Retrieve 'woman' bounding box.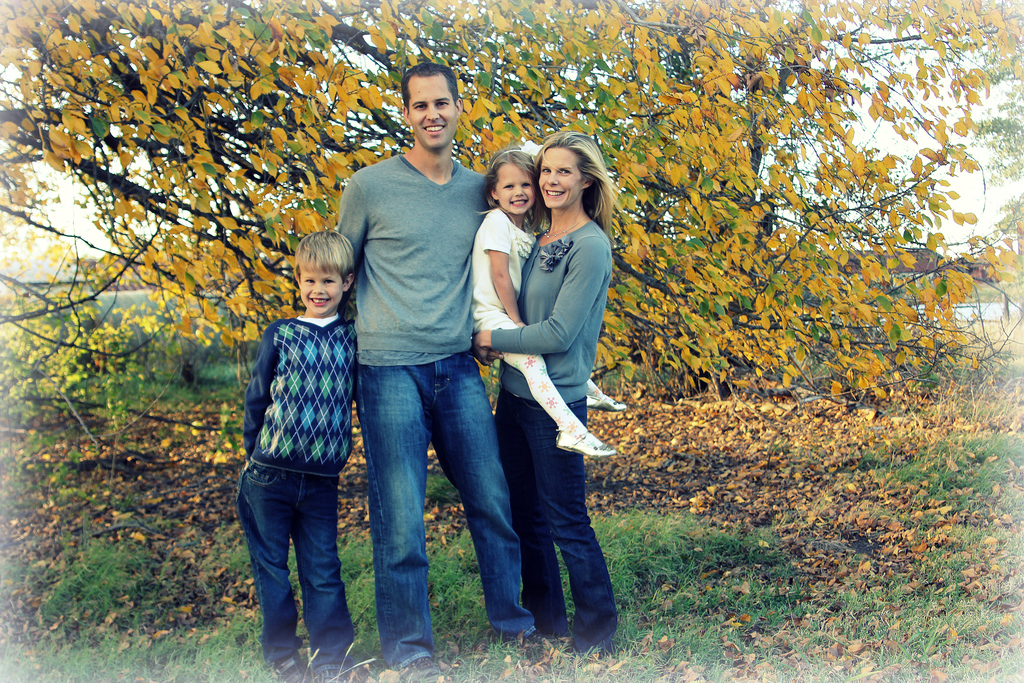
Bounding box: {"x1": 479, "y1": 128, "x2": 626, "y2": 658}.
